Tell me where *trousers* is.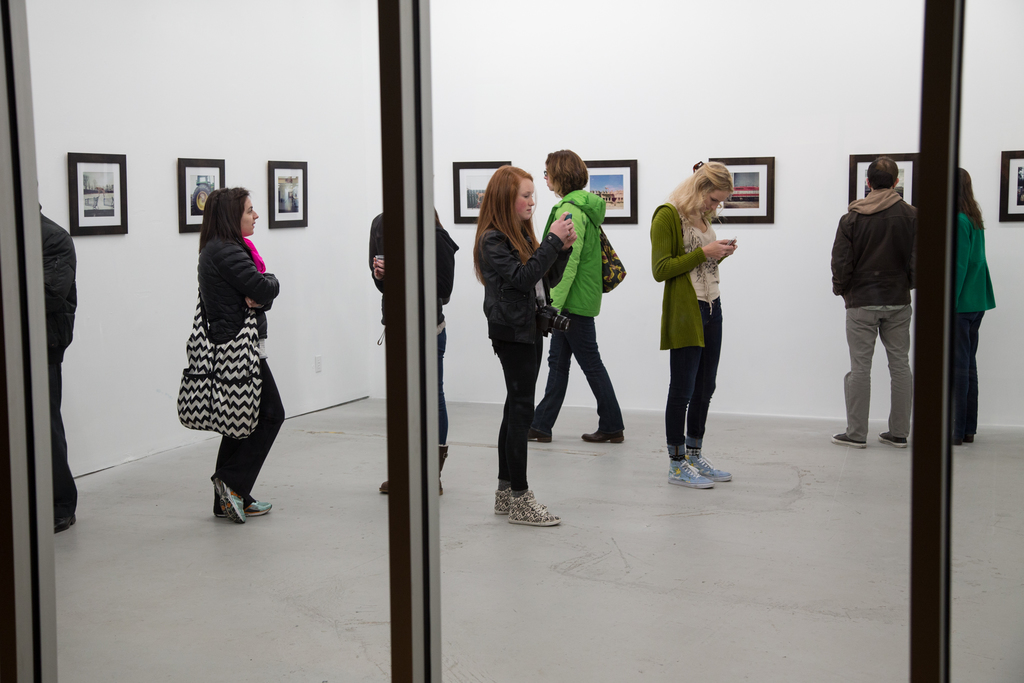
*trousers* is at <region>51, 356, 75, 518</region>.
